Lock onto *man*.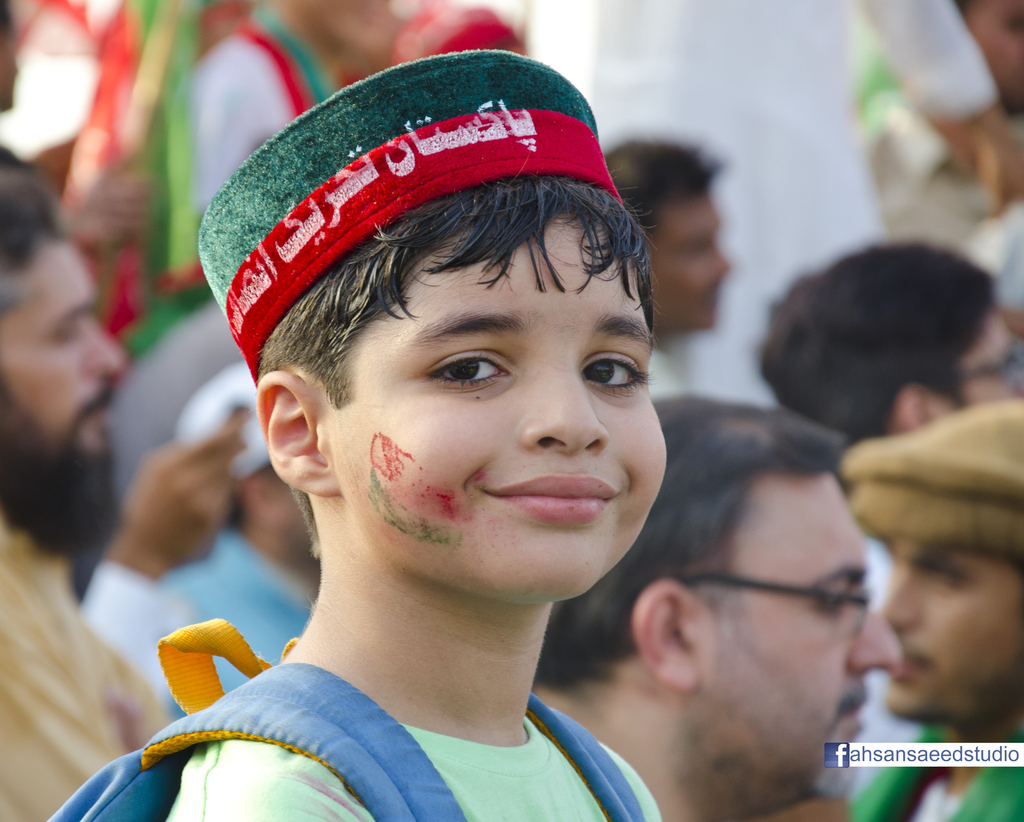
Locked: bbox(166, 0, 394, 213).
